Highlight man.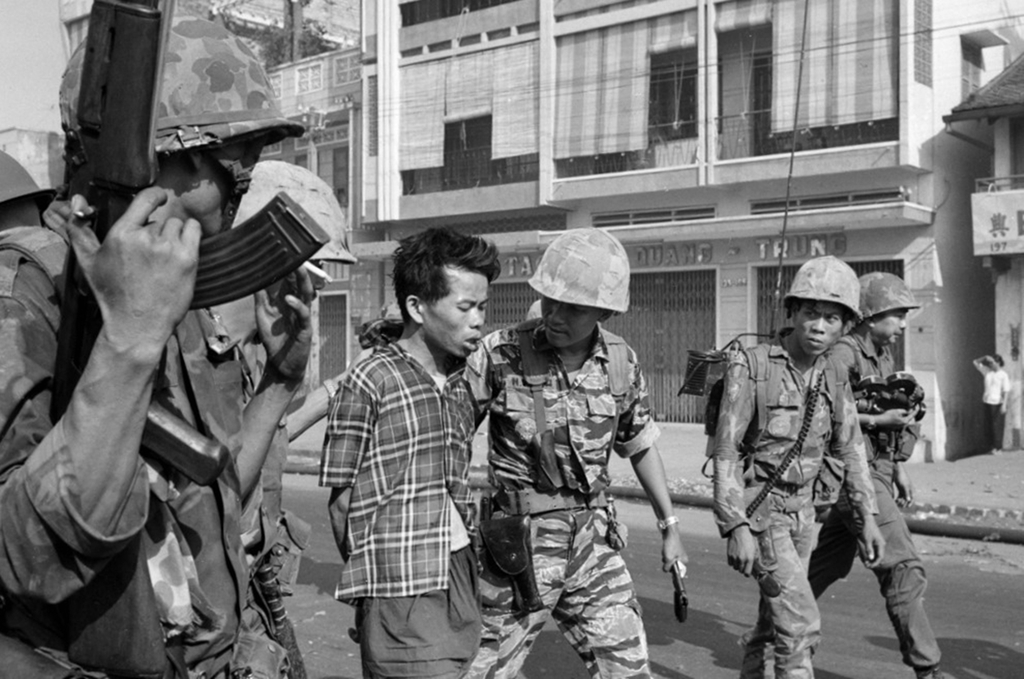
Highlighted region: bbox=(685, 251, 884, 678).
